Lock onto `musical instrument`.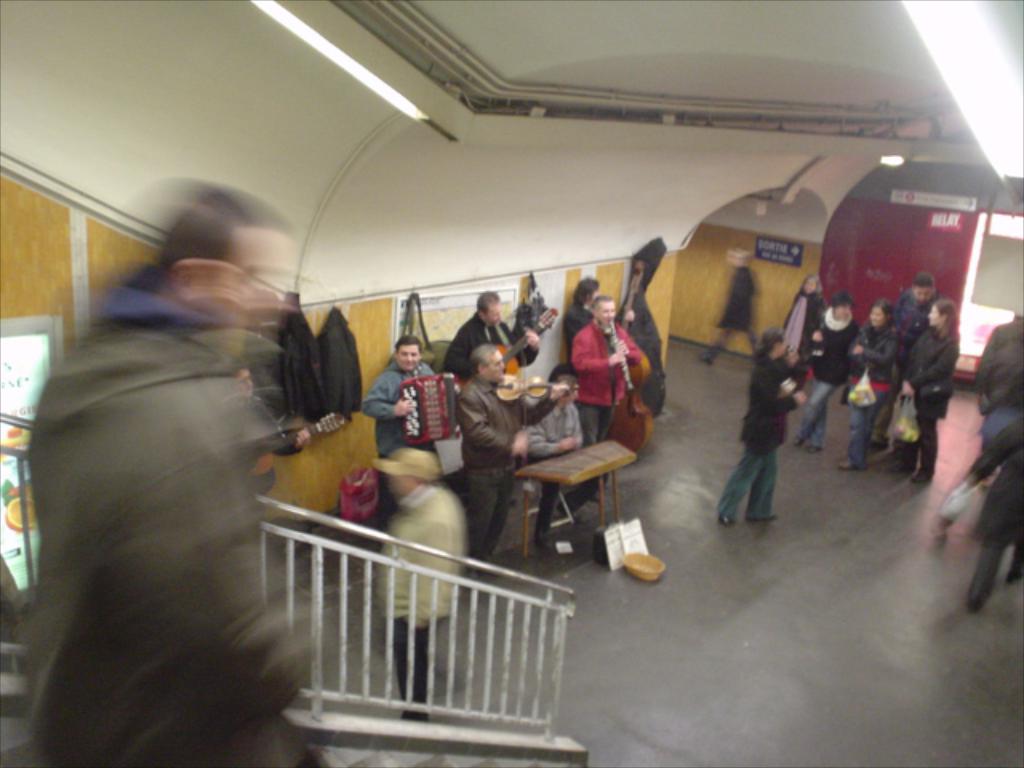
Locked: 238, 410, 346, 470.
